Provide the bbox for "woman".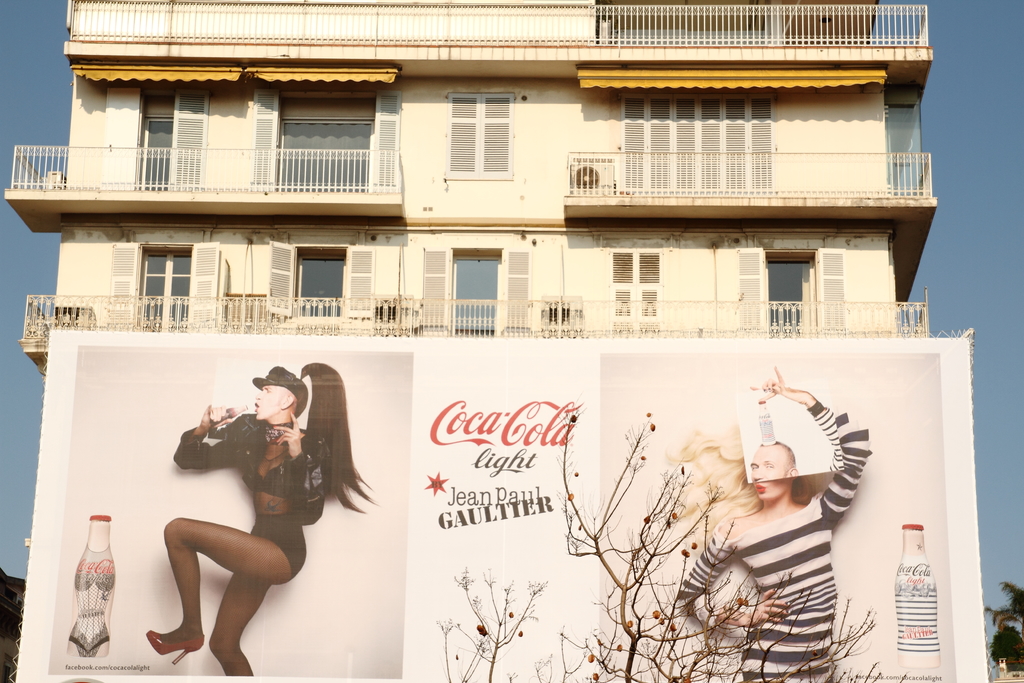
rect(674, 365, 879, 682).
